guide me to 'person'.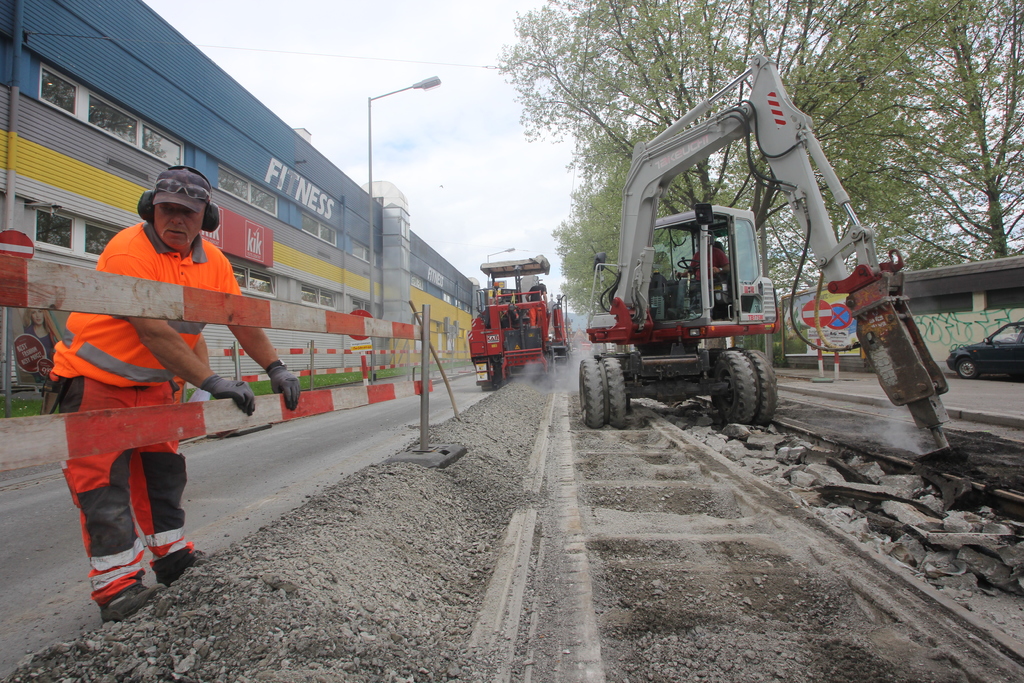
Guidance: [left=49, top=161, right=300, bottom=624].
